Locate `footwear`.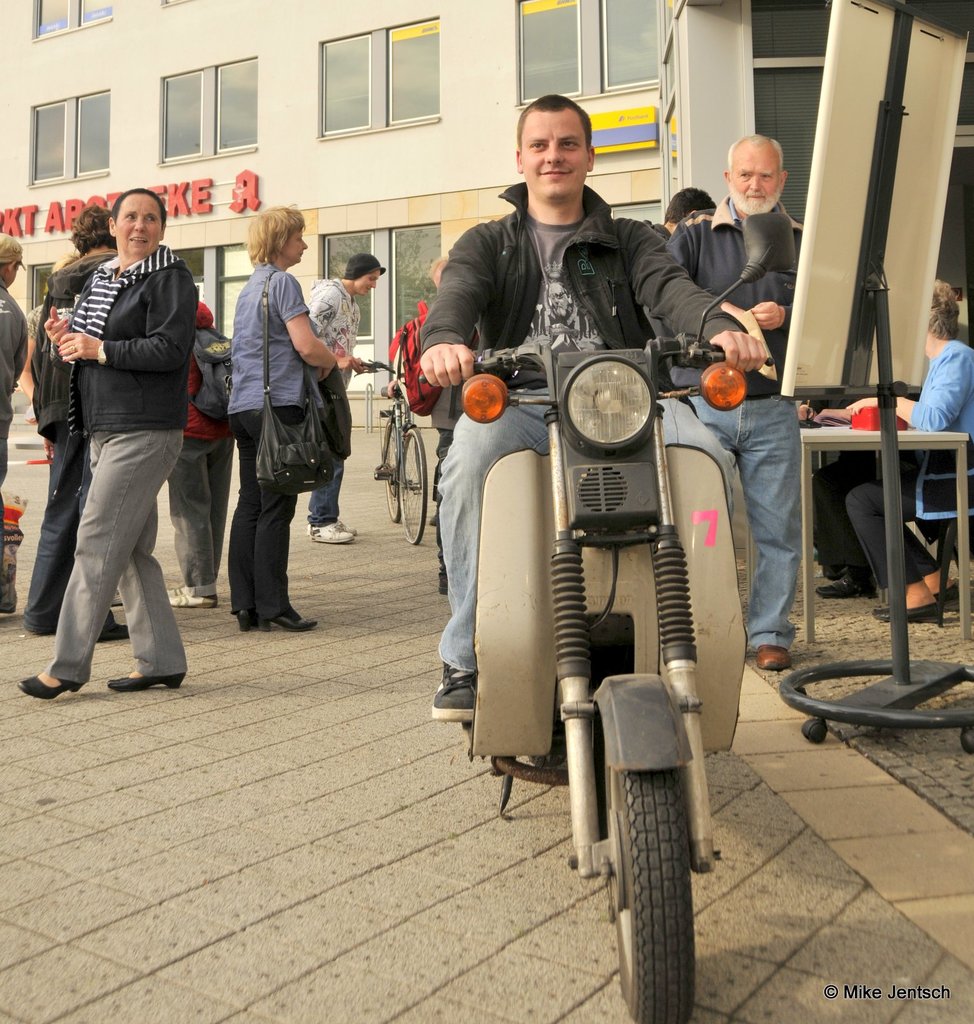
Bounding box: bbox=[256, 614, 321, 634].
